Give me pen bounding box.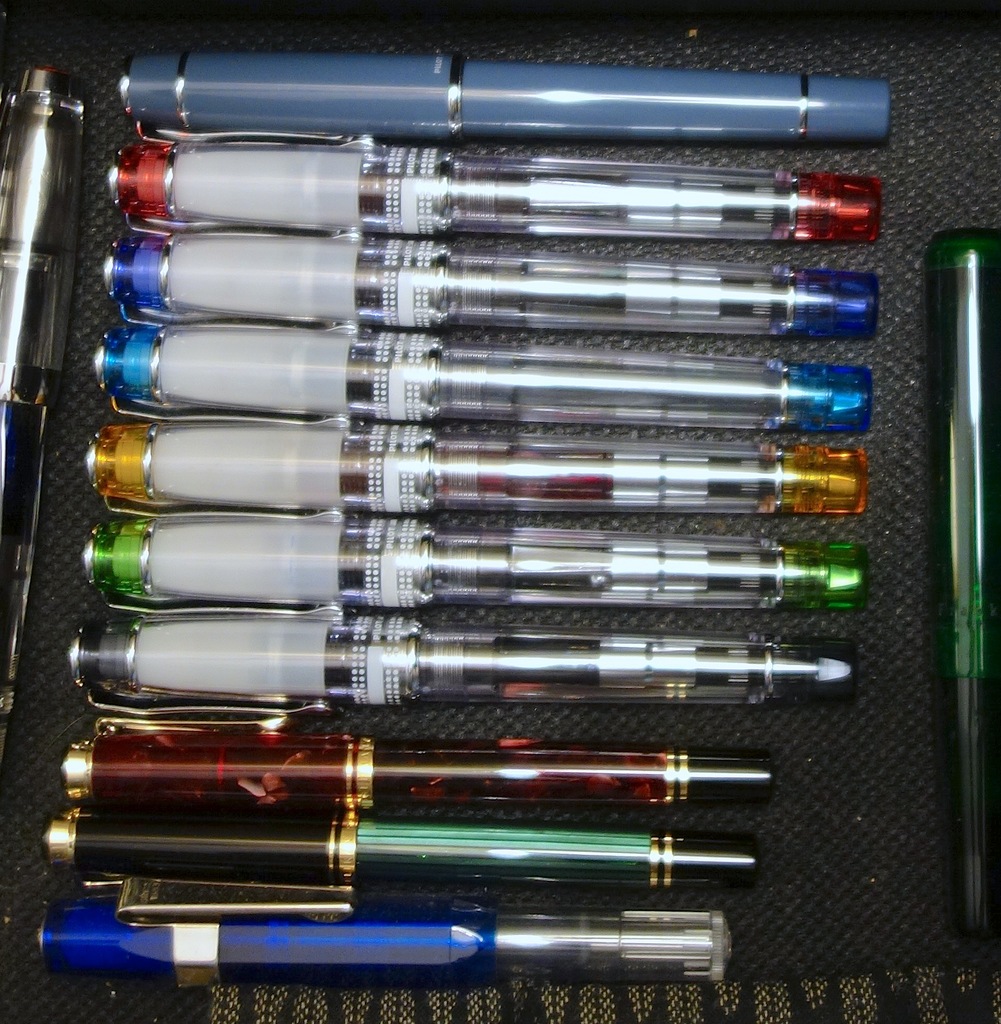
locate(33, 895, 728, 975).
